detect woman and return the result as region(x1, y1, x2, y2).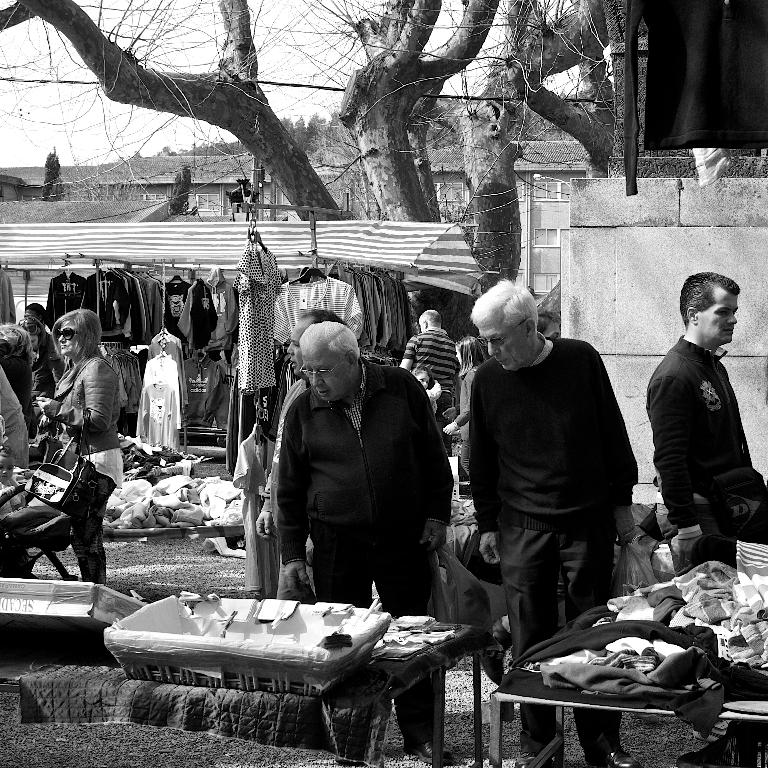
region(0, 323, 31, 399).
